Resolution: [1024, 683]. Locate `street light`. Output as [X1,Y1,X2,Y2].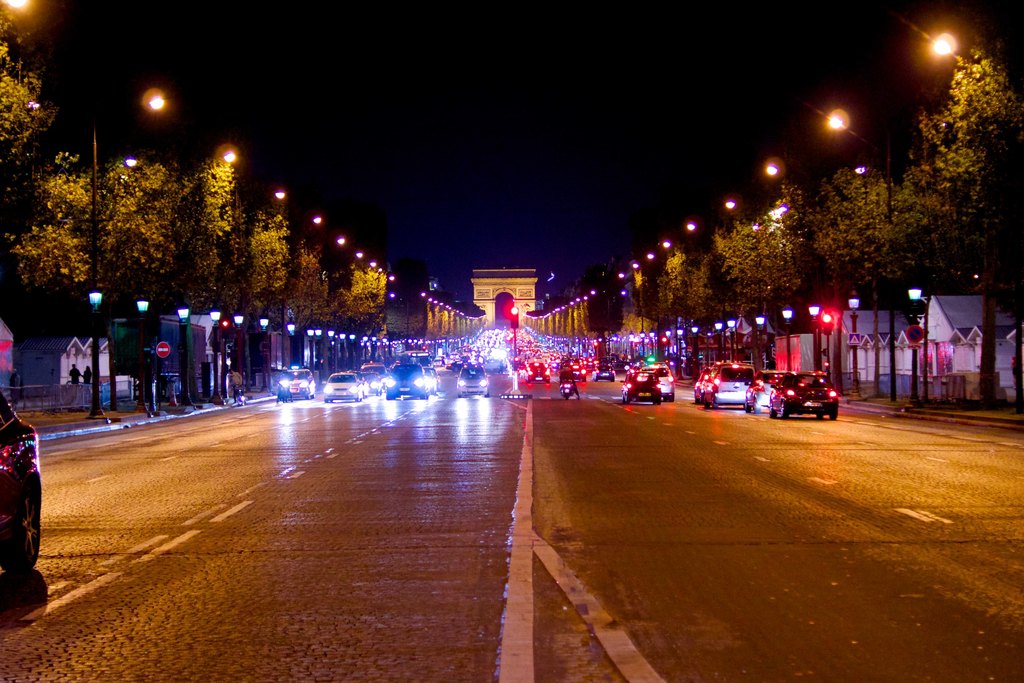
[628,329,637,362].
